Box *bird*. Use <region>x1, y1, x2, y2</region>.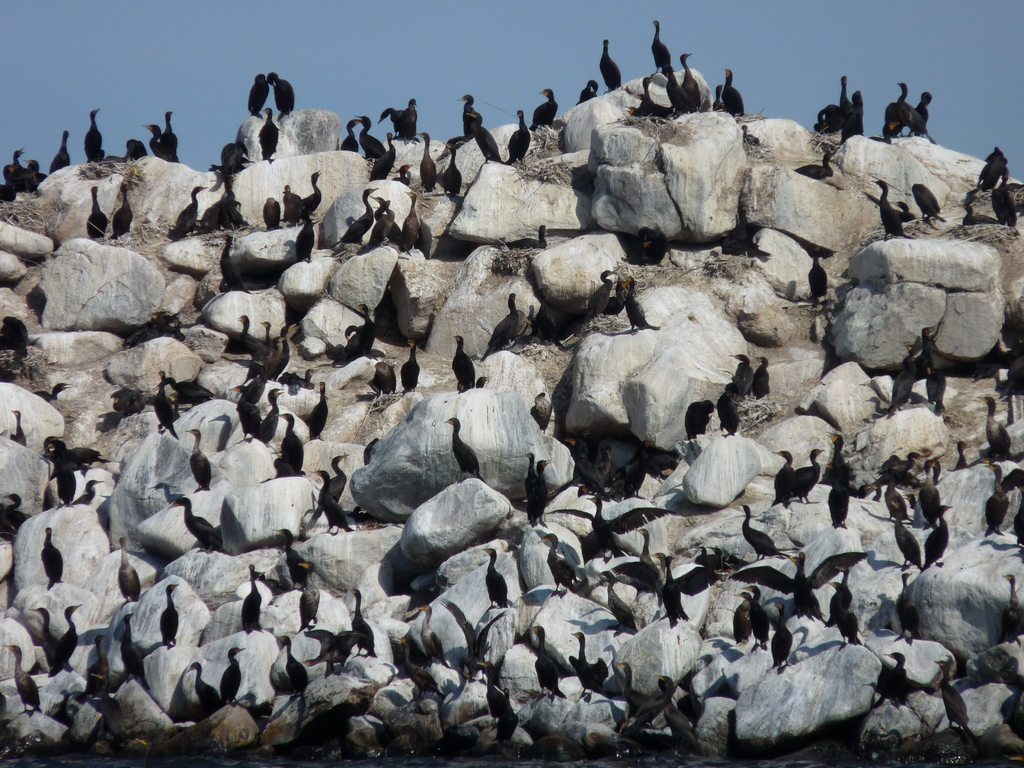
<region>156, 383, 182, 427</region>.
